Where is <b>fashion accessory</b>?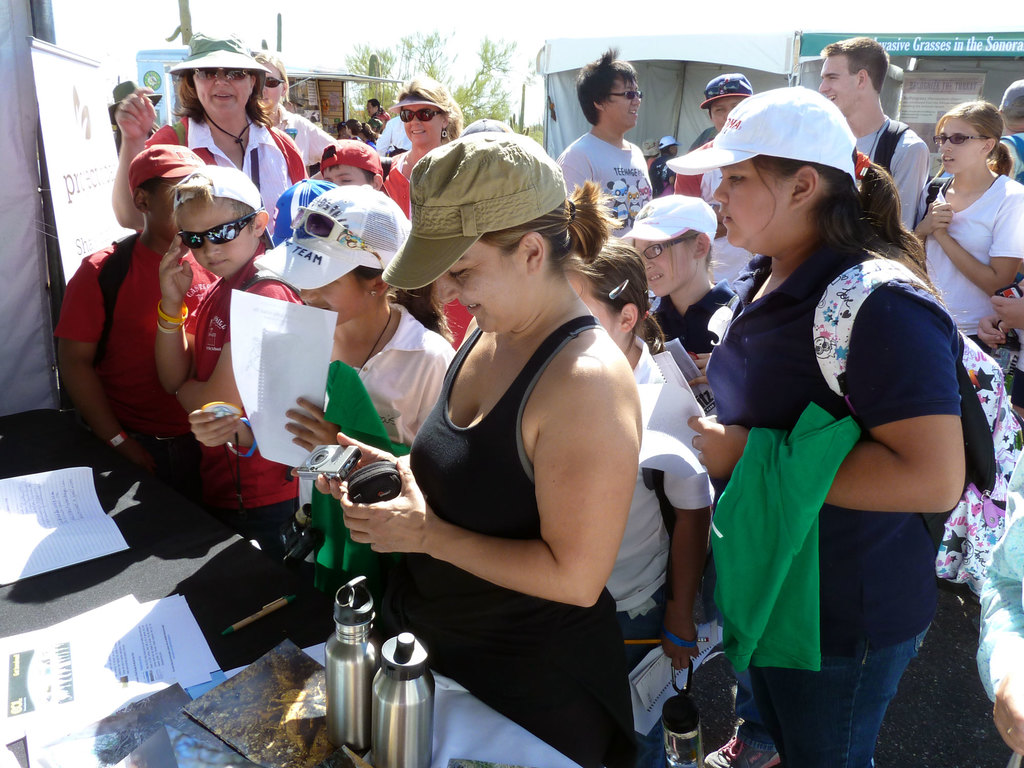
{"x1": 661, "y1": 86, "x2": 862, "y2": 191}.
